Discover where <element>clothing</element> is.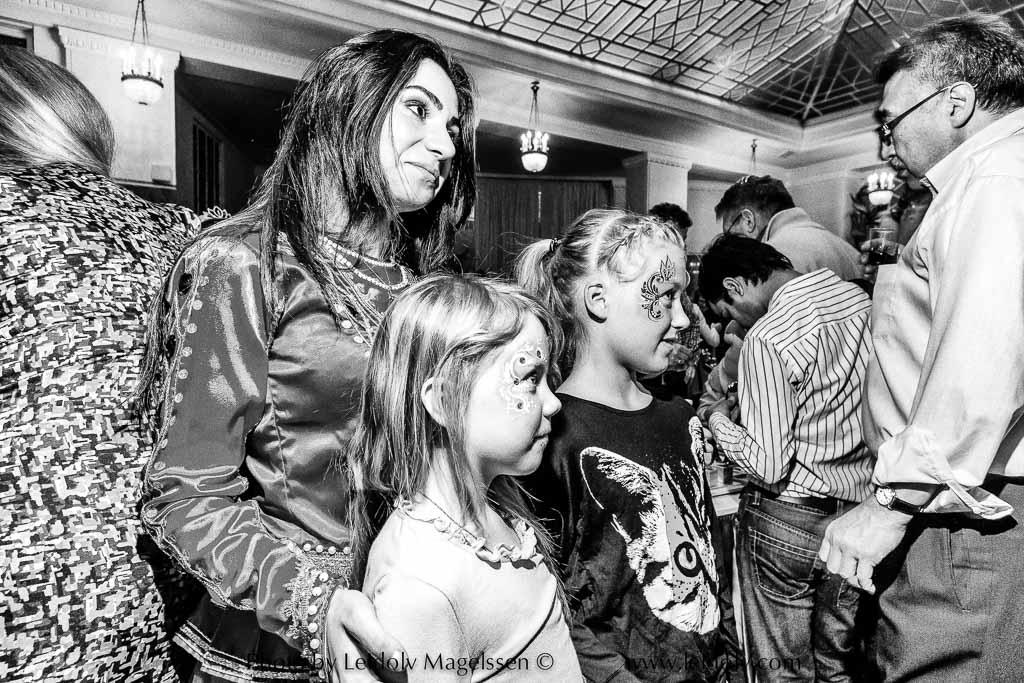
Discovered at locate(0, 153, 234, 682).
